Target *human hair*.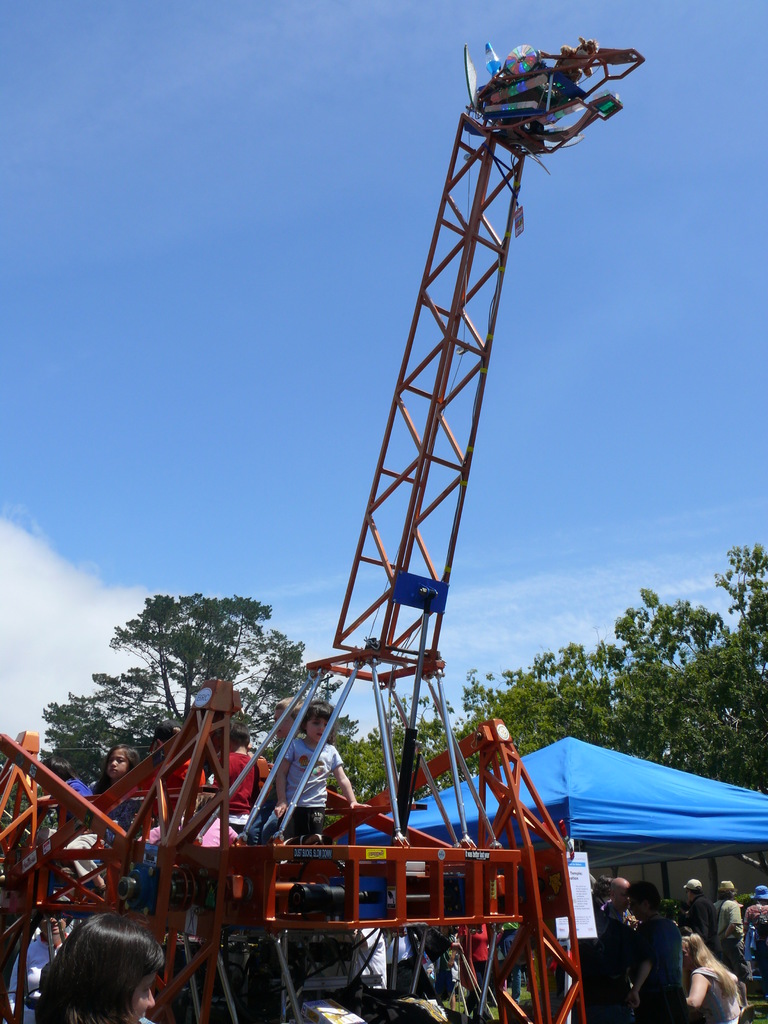
Target region: [left=273, top=696, right=301, bottom=723].
